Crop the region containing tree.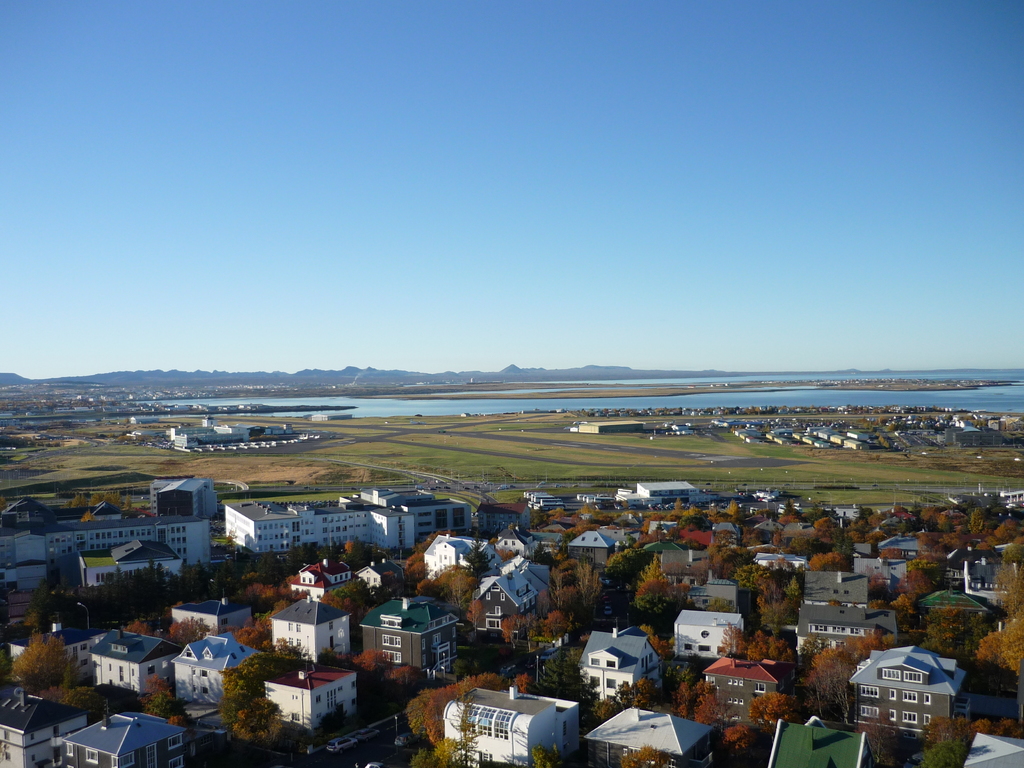
Crop region: locate(809, 550, 847, 568).
